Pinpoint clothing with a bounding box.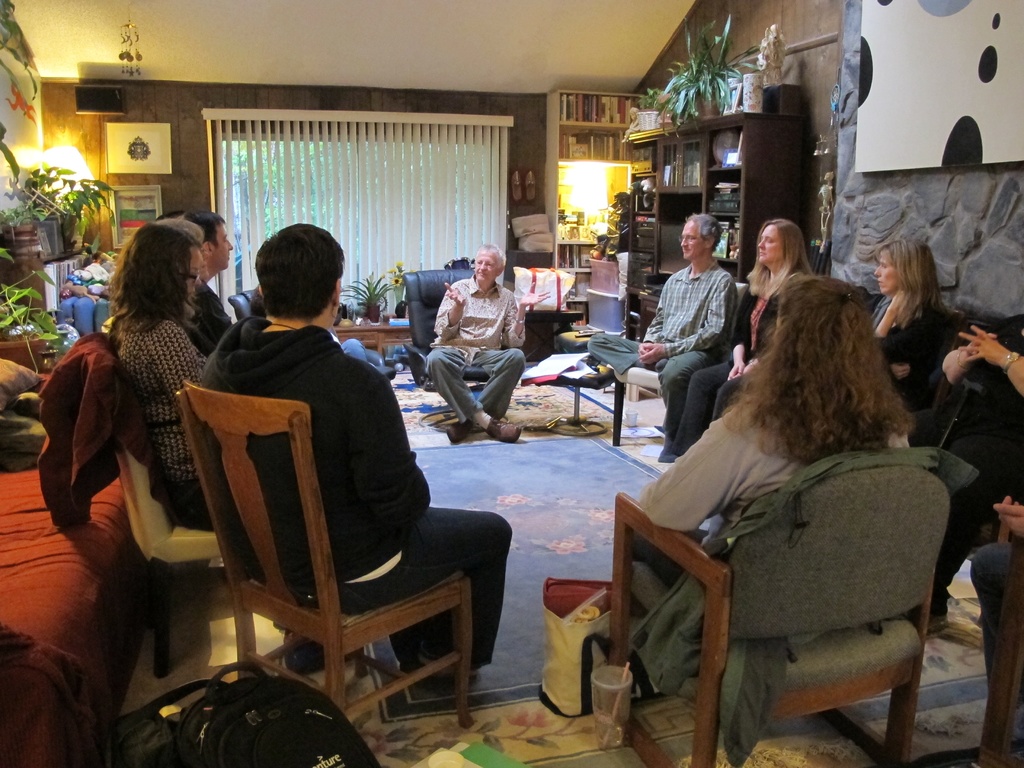
926/324/1023/520.
